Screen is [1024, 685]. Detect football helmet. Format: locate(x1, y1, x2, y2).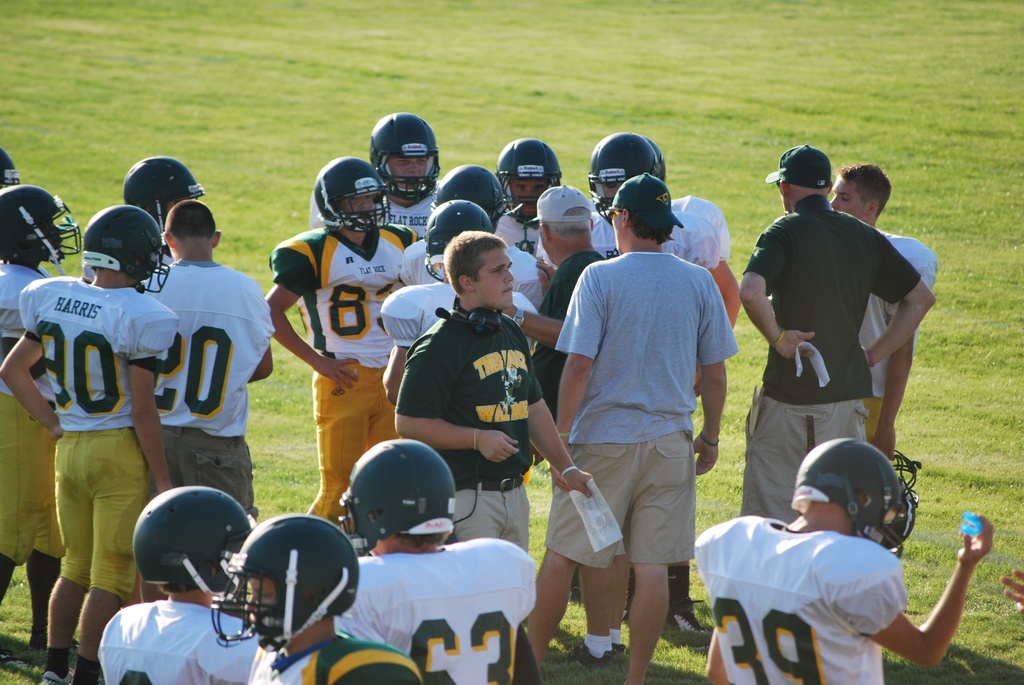
locate(431, 164, 506, 232).
